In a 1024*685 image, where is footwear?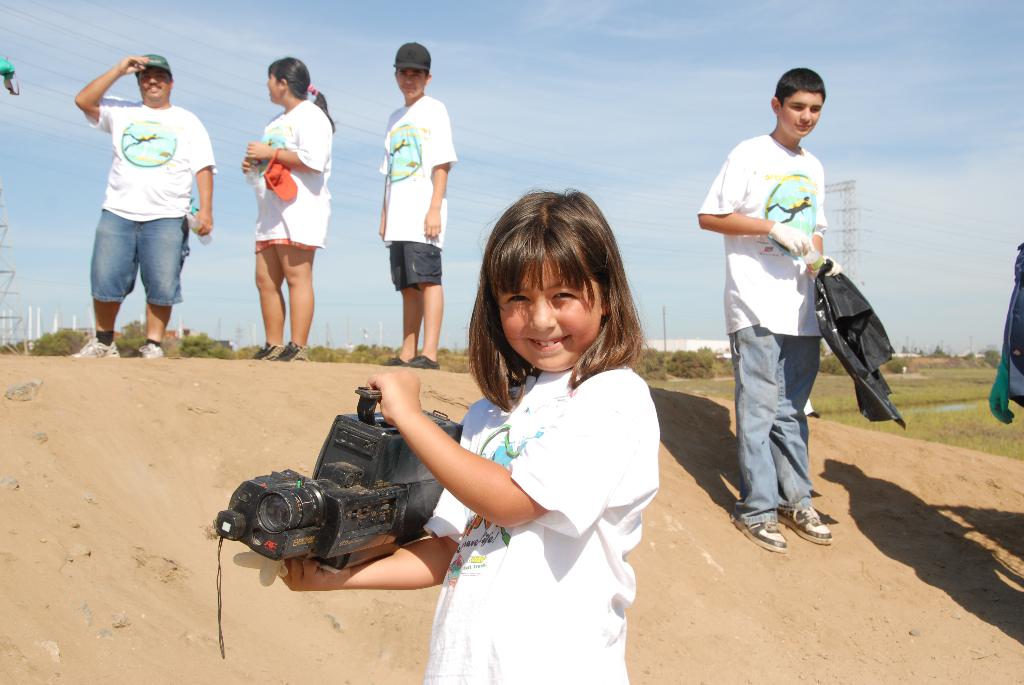
[69, 331, 109, 361].
